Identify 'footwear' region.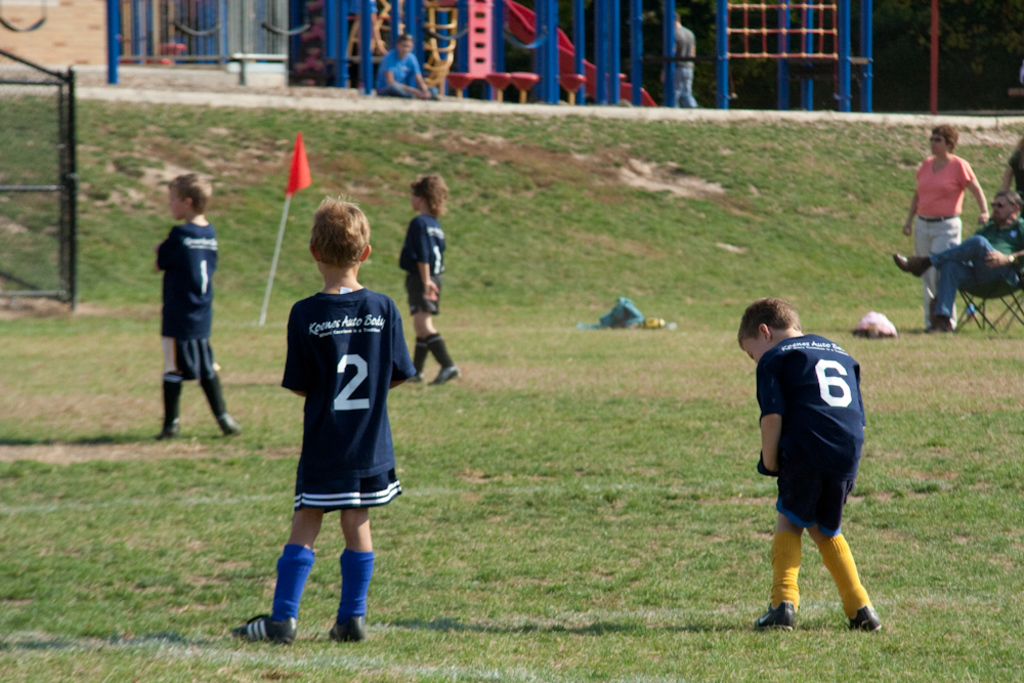
Region: box=[155, 420, 183, 439].
